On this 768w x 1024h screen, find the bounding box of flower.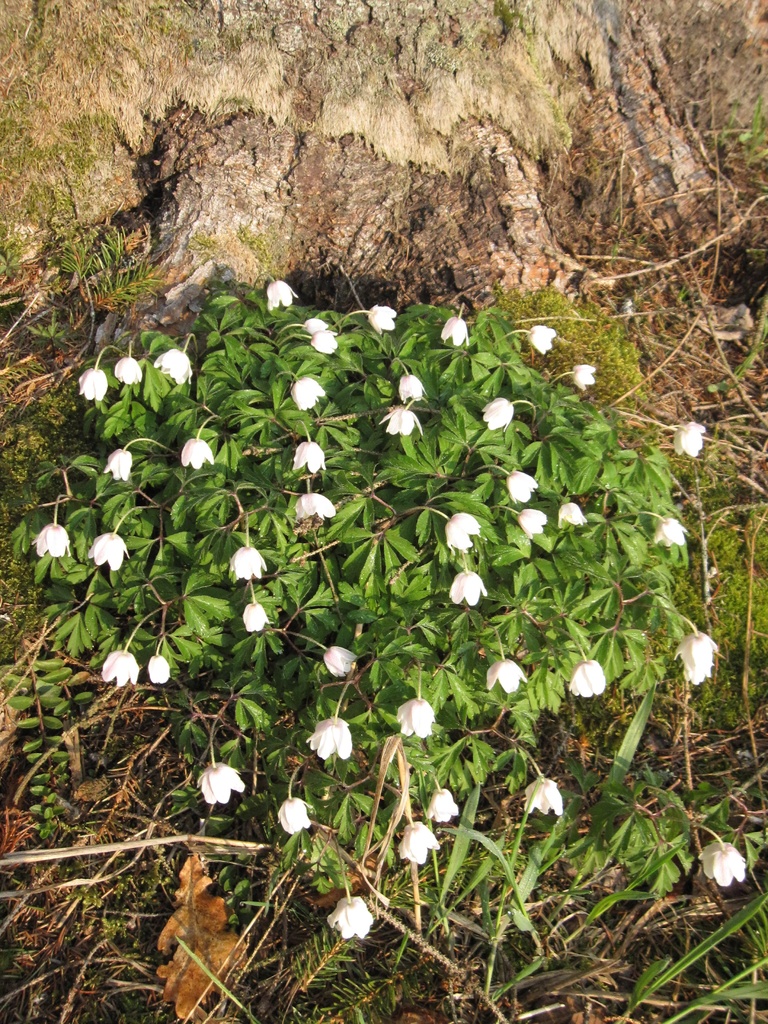
Bounding box: locate(179, 436, 214, 470).
